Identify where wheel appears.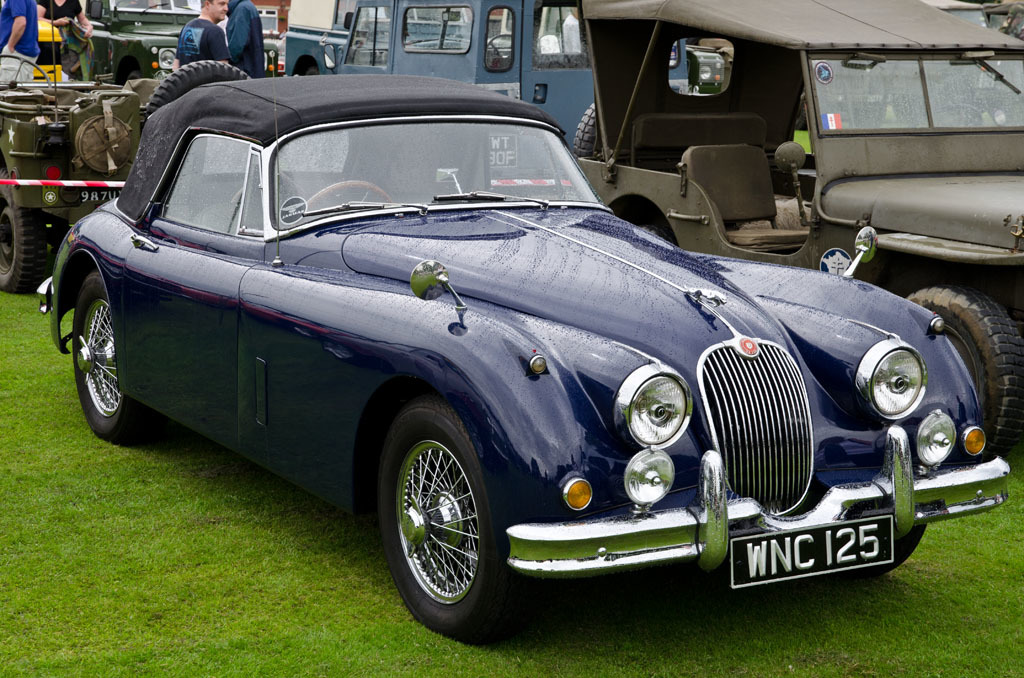
Appears at x1=375 y1=382 x2=533 y2=639.
